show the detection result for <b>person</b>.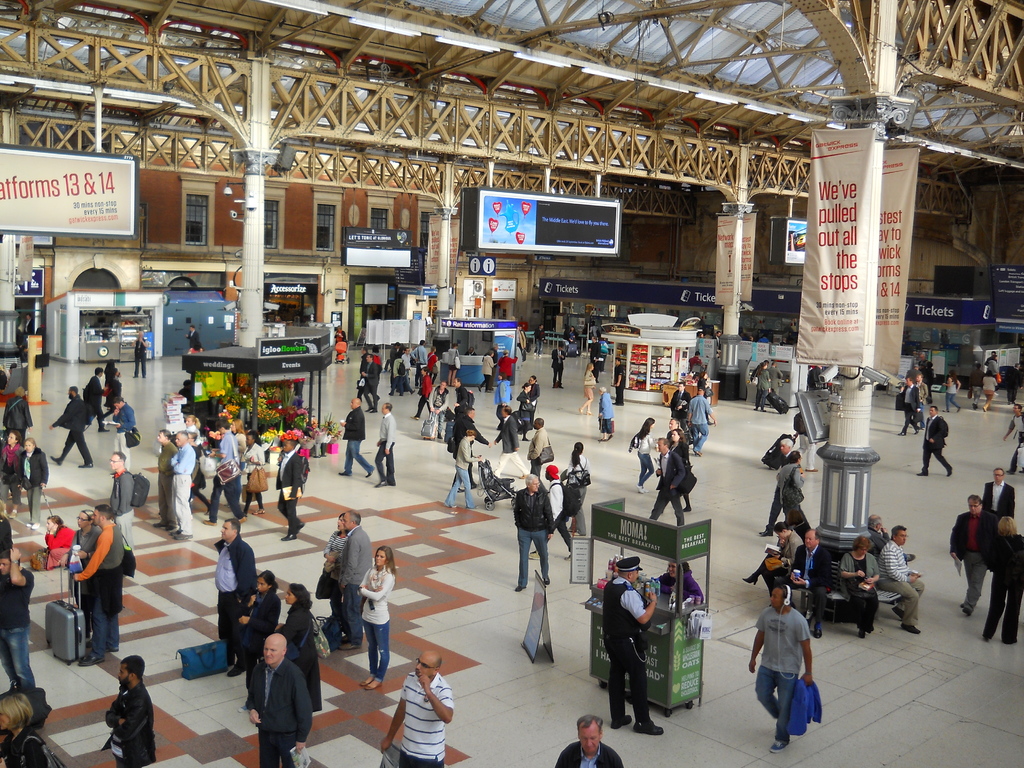
l=668, t=381, r=684, b=437.
